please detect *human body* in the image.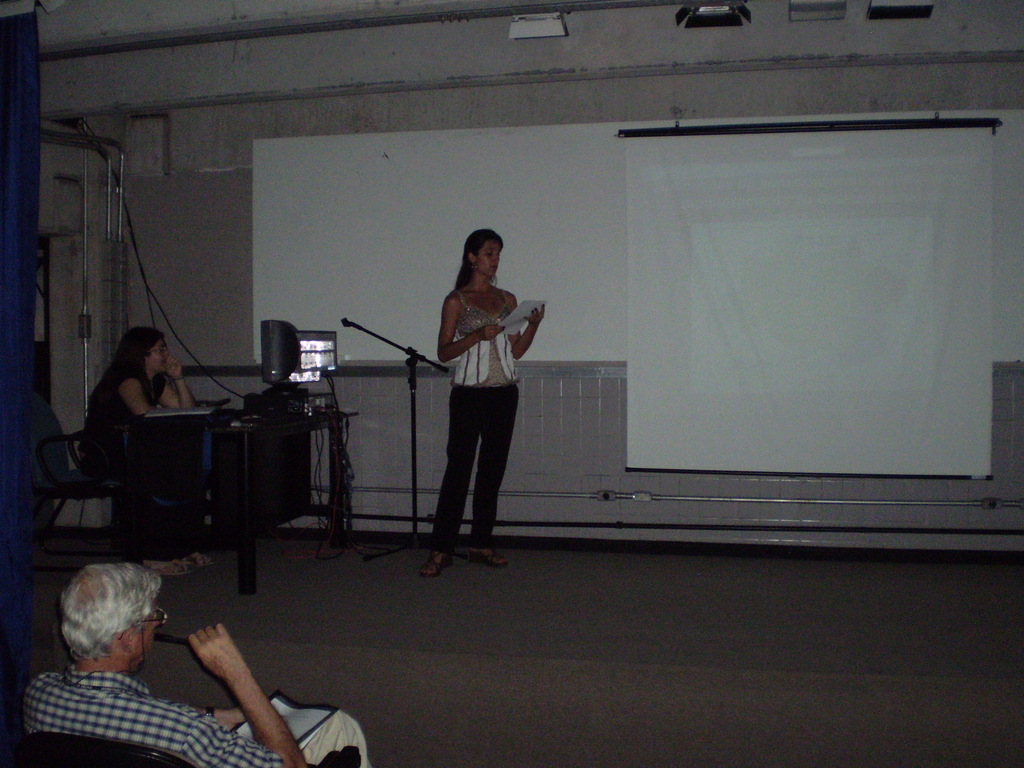
(431,237,535,551).
